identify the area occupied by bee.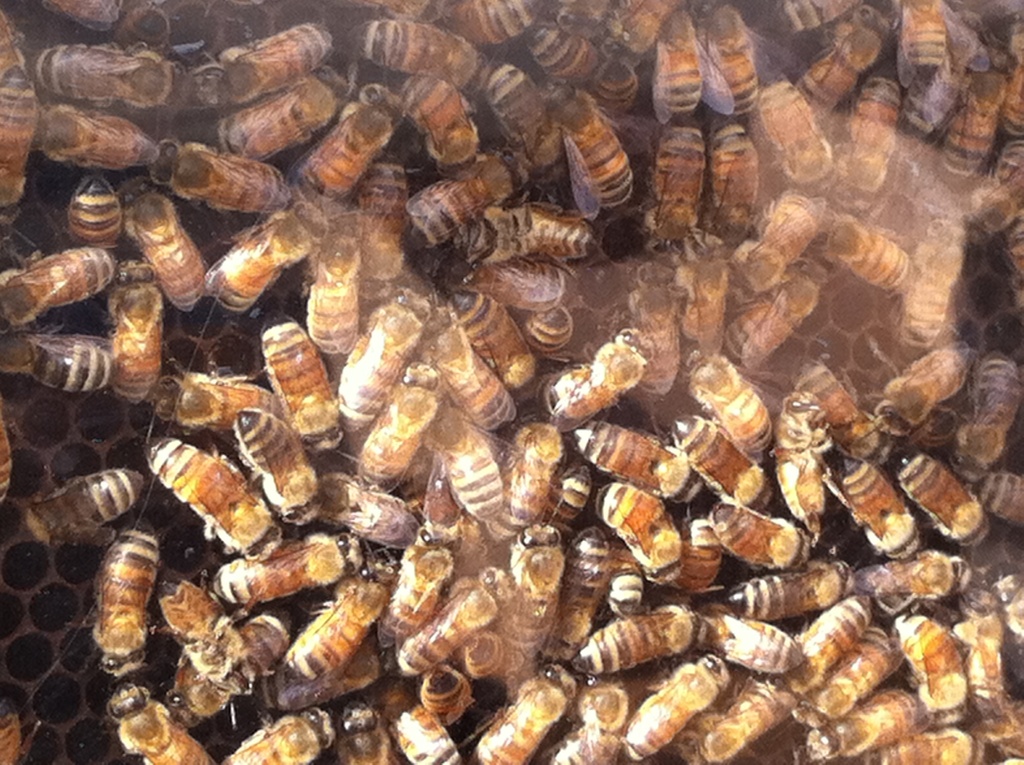
Area: 474 51 564 196.
